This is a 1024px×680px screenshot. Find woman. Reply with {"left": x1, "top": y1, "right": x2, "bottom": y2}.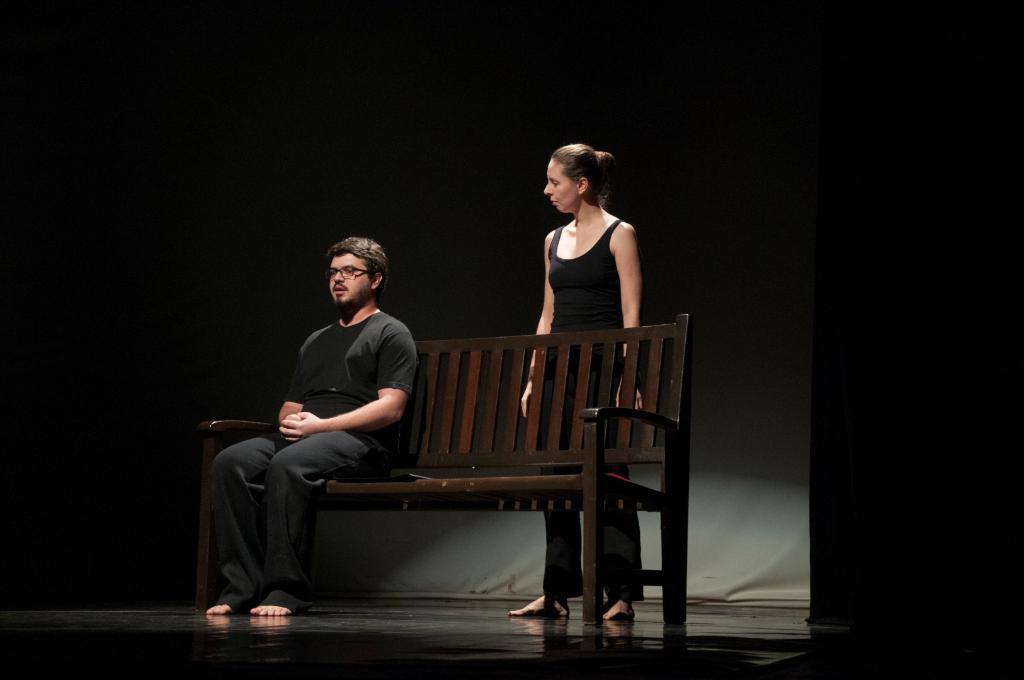
{"left": 513, "top": 135, "right": 644, "bottom": 628}.
